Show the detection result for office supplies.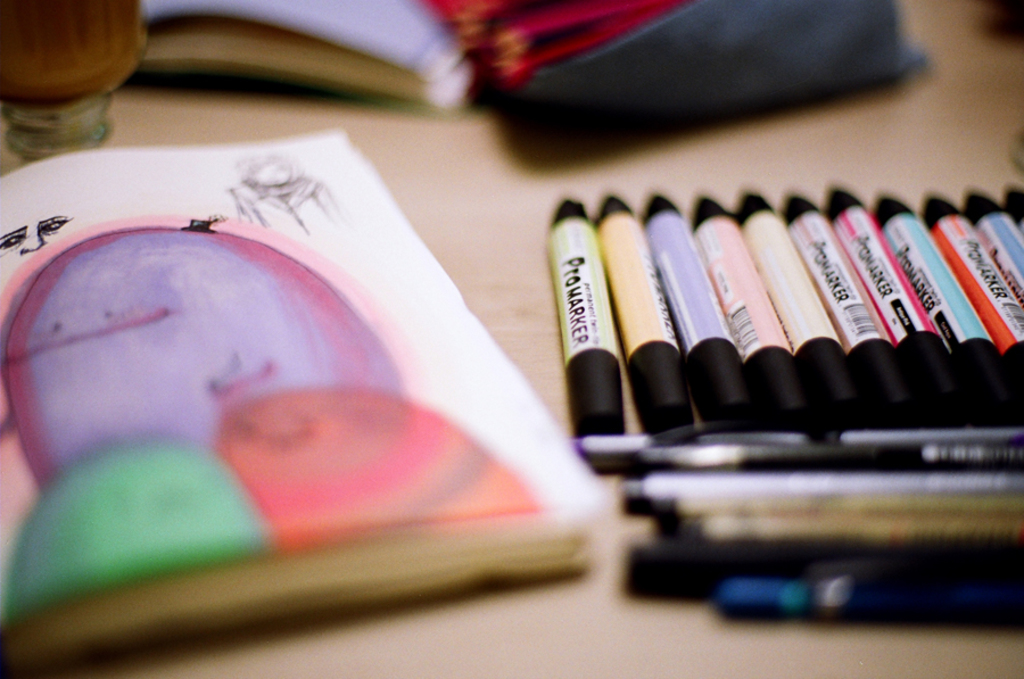
x1=742 y1=557 x2=1023 y2=621.
